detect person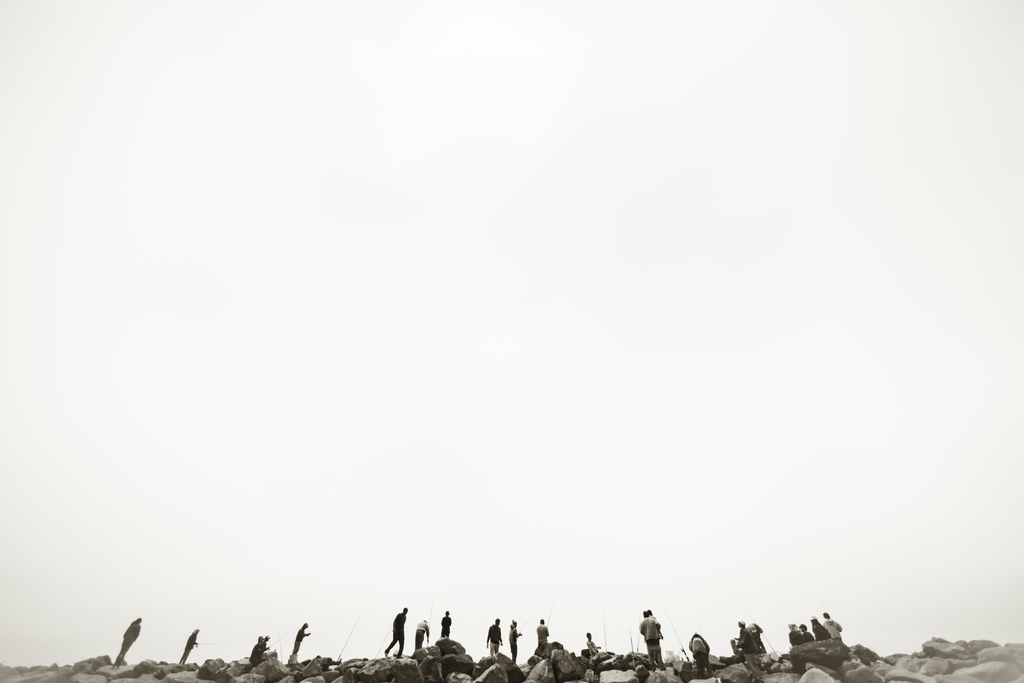
locate(247, 636, 268, 666)
